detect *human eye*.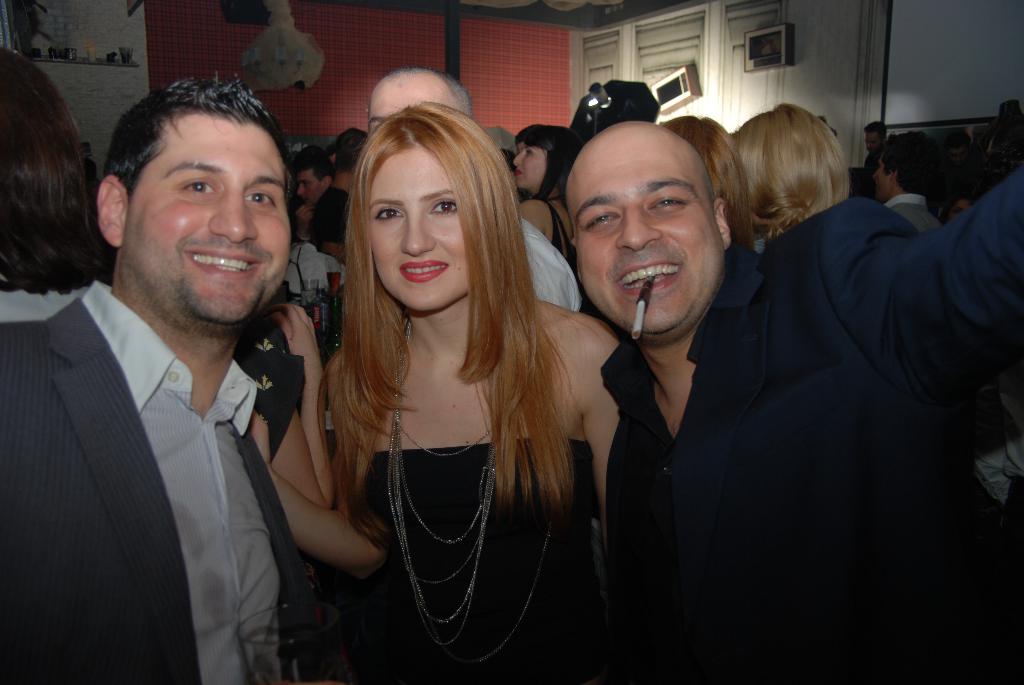
Detected at region(652, 194, 685, 212).
